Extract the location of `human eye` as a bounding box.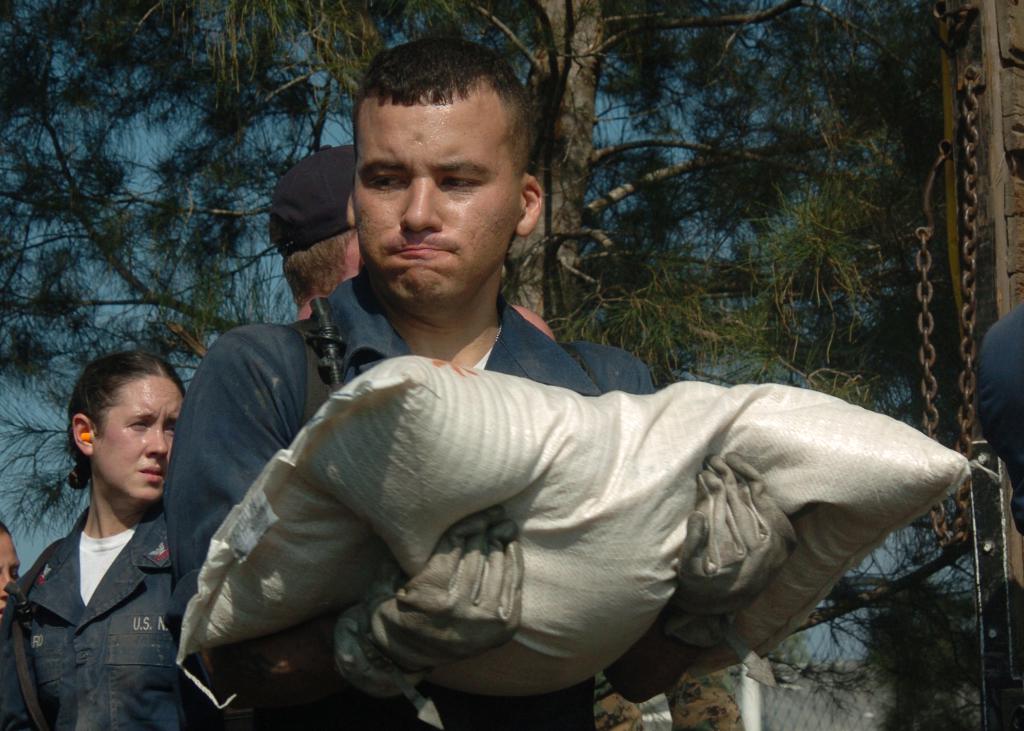
region(12, 565, 20, 579).
